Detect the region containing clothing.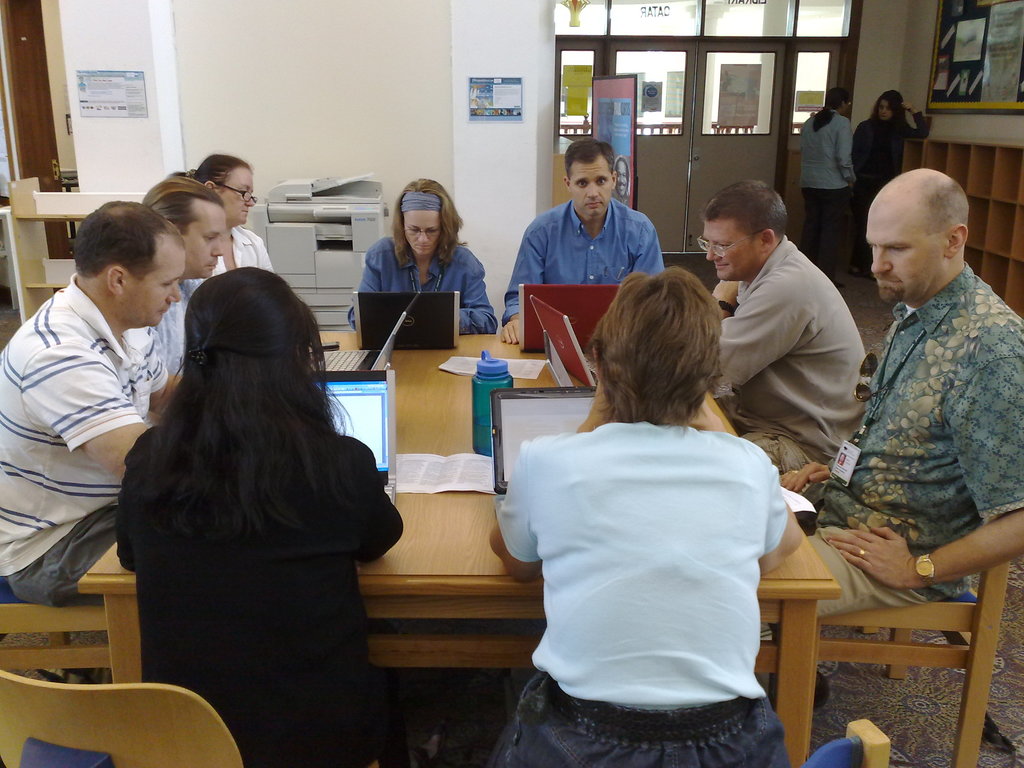
locate(154, 282, 195, 378).
